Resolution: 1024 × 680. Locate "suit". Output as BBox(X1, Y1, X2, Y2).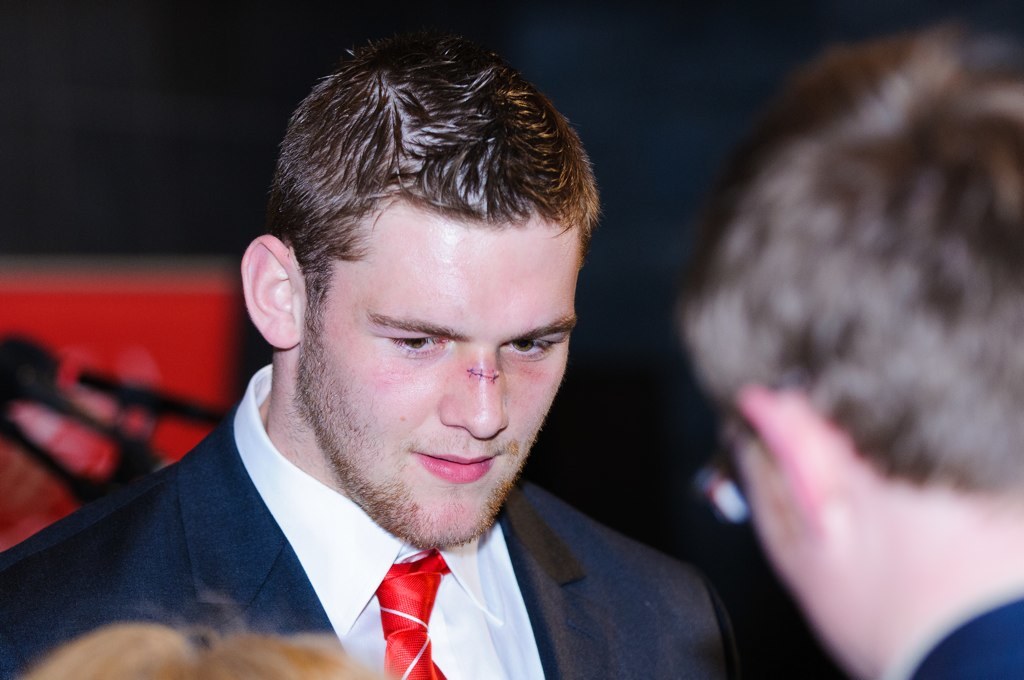
BBox(0, 411, 736, 679).
